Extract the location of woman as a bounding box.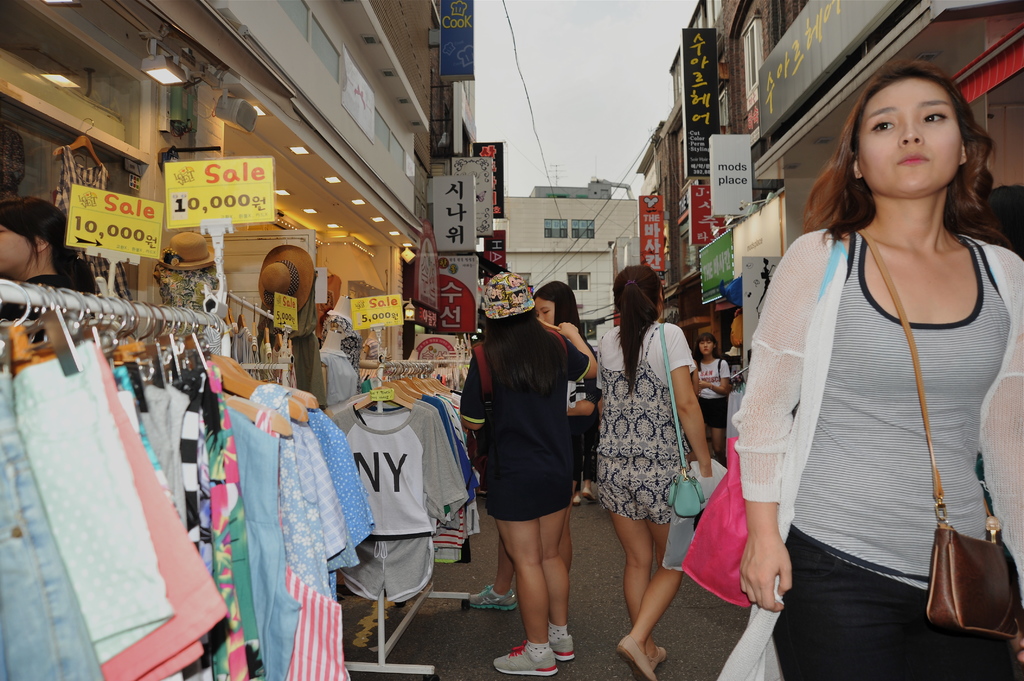
locate(596, 268, 704, 680).
